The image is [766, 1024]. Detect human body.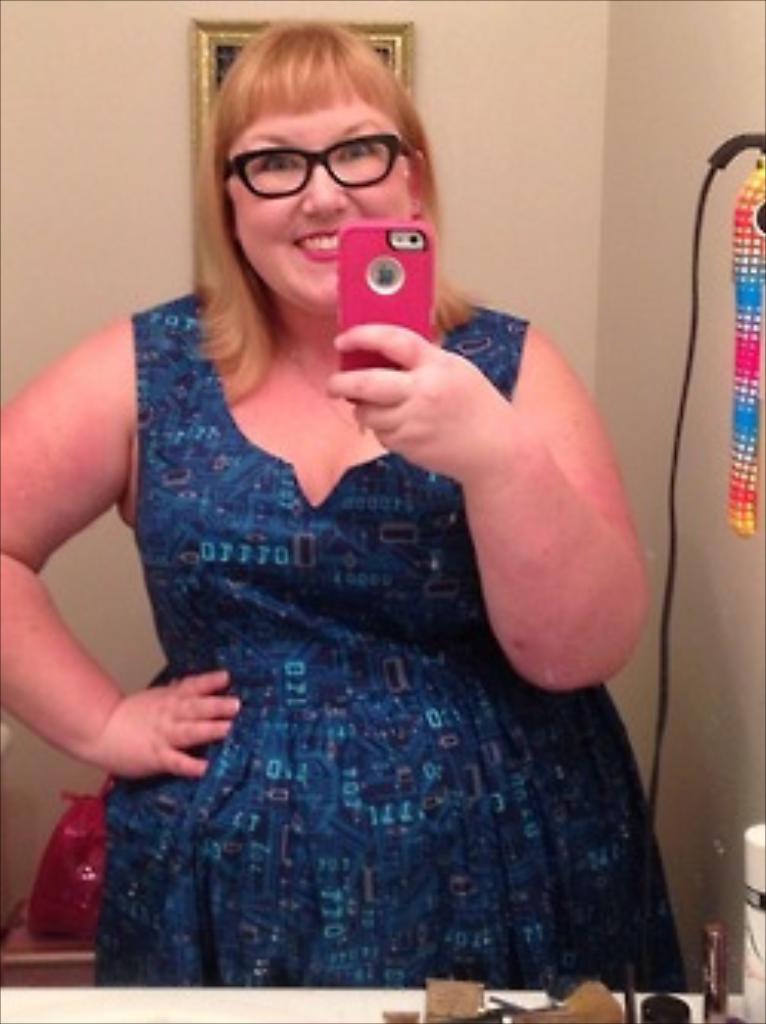
Detection: bbox=[0, 18, 692, 987].
